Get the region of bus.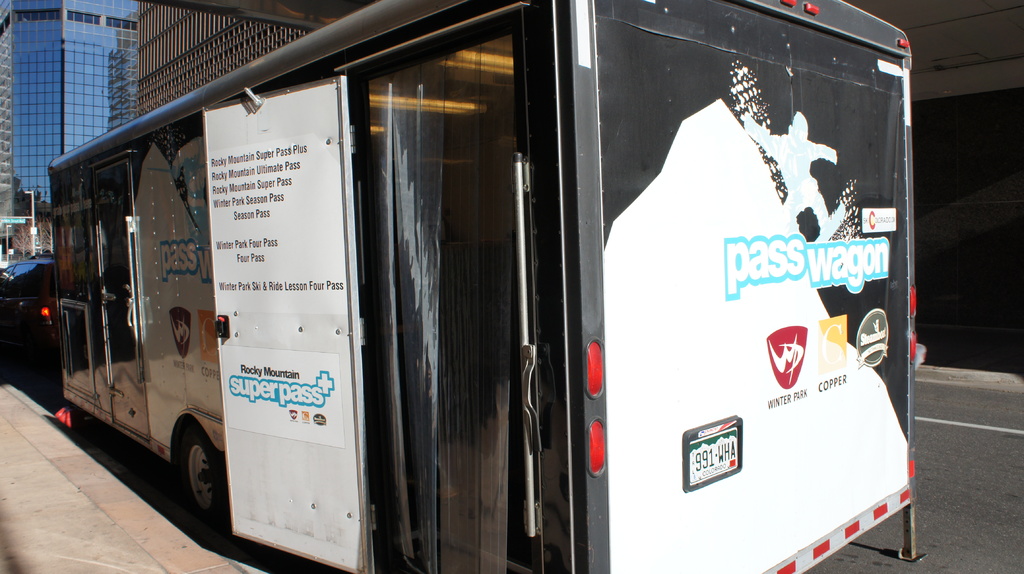
[50, 0, 918, 573].
